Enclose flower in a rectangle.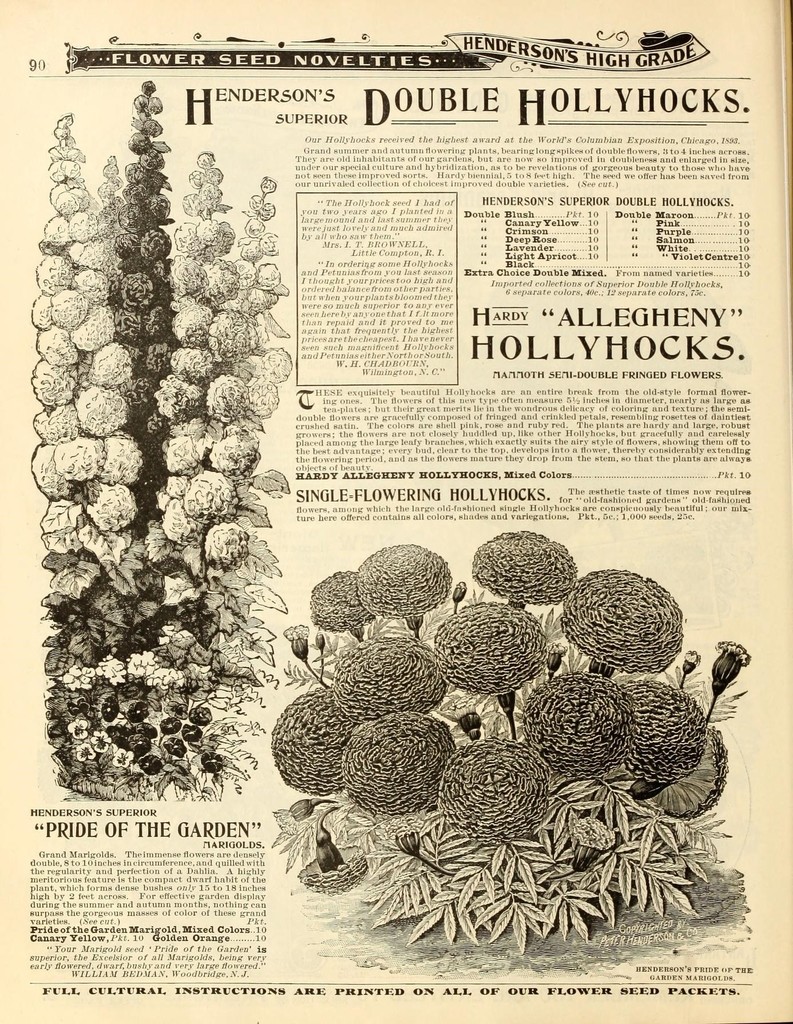
locate(356, 540, 459, 627).
